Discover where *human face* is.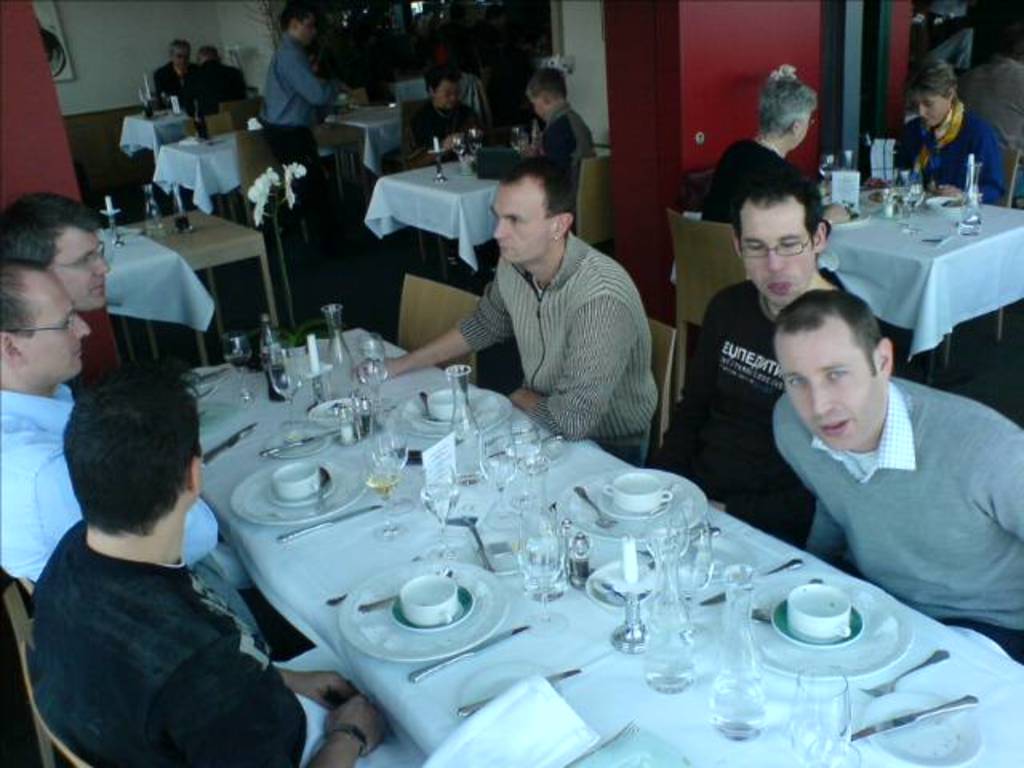
Discovered at (left=486, top=184, right=547, bottom=269).
